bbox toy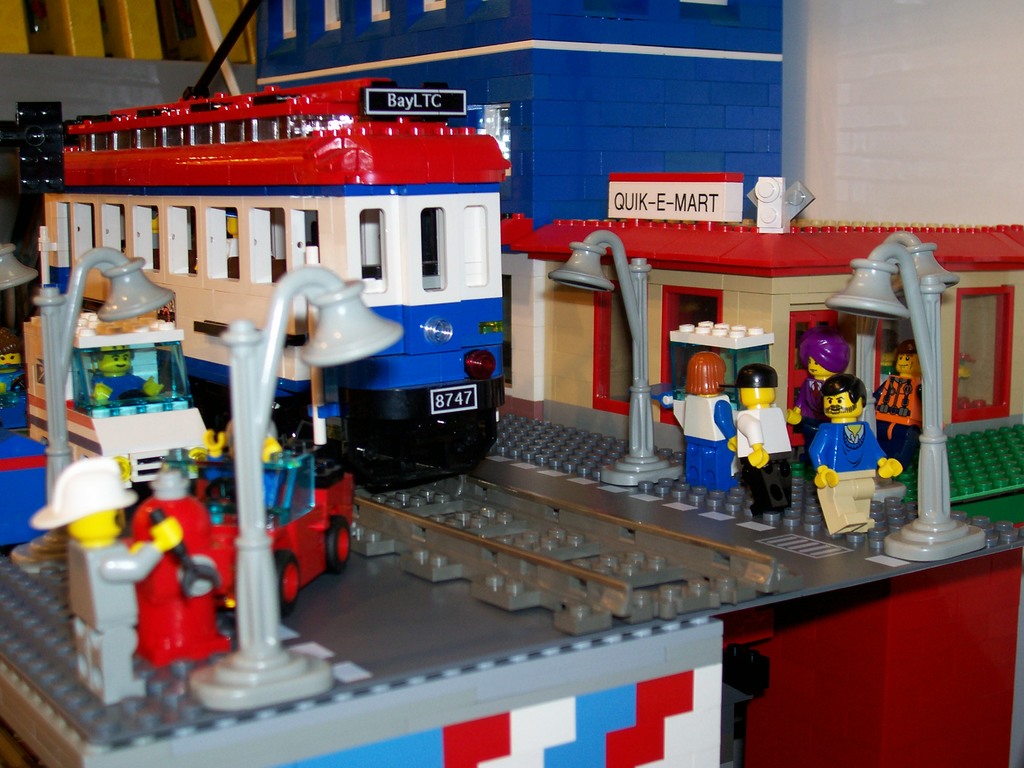
<region>188, 268, 392, 708</region>
